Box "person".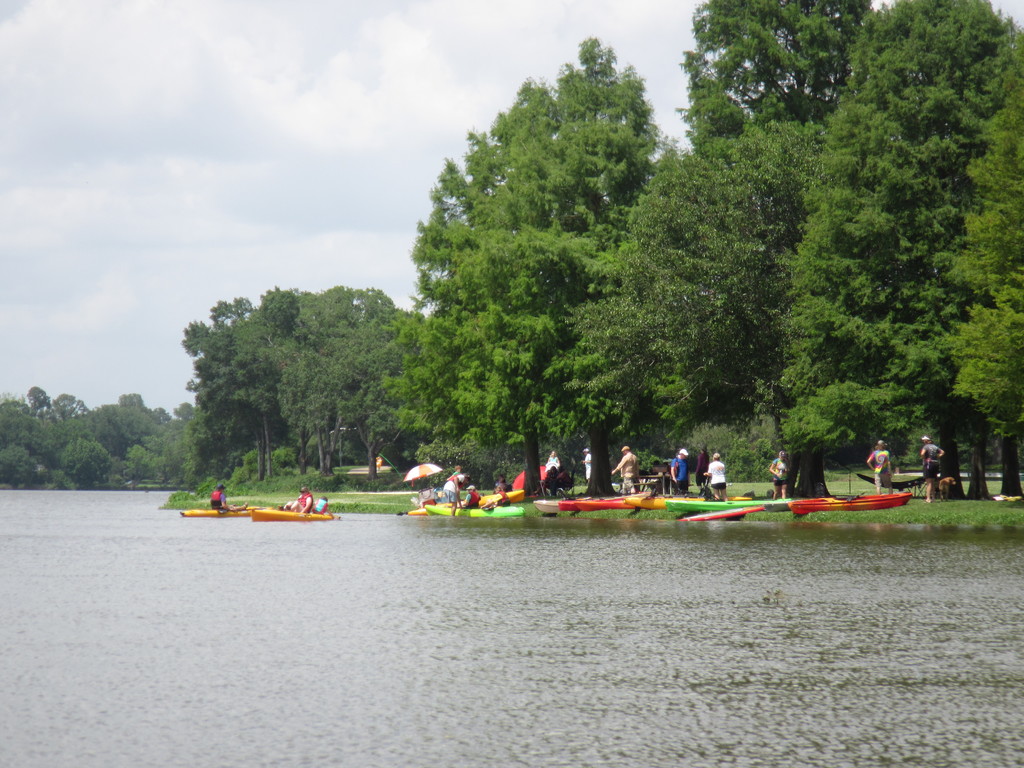
BBox(579, 447, 591, 479).
